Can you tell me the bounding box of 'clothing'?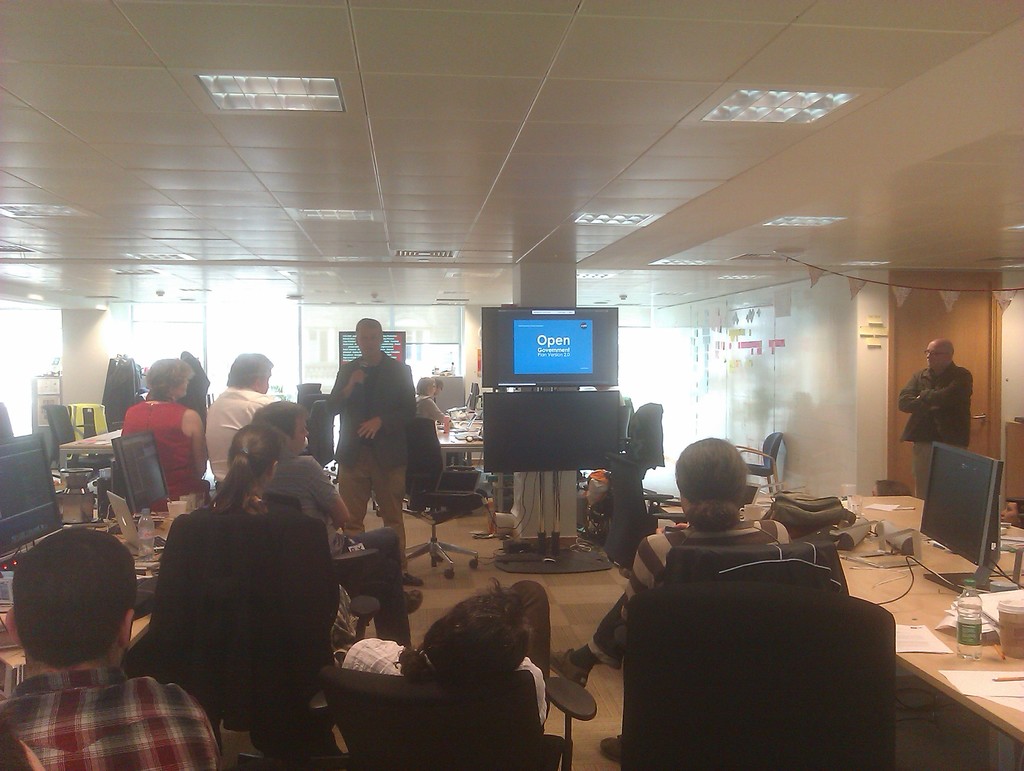
584 512 799 669.
